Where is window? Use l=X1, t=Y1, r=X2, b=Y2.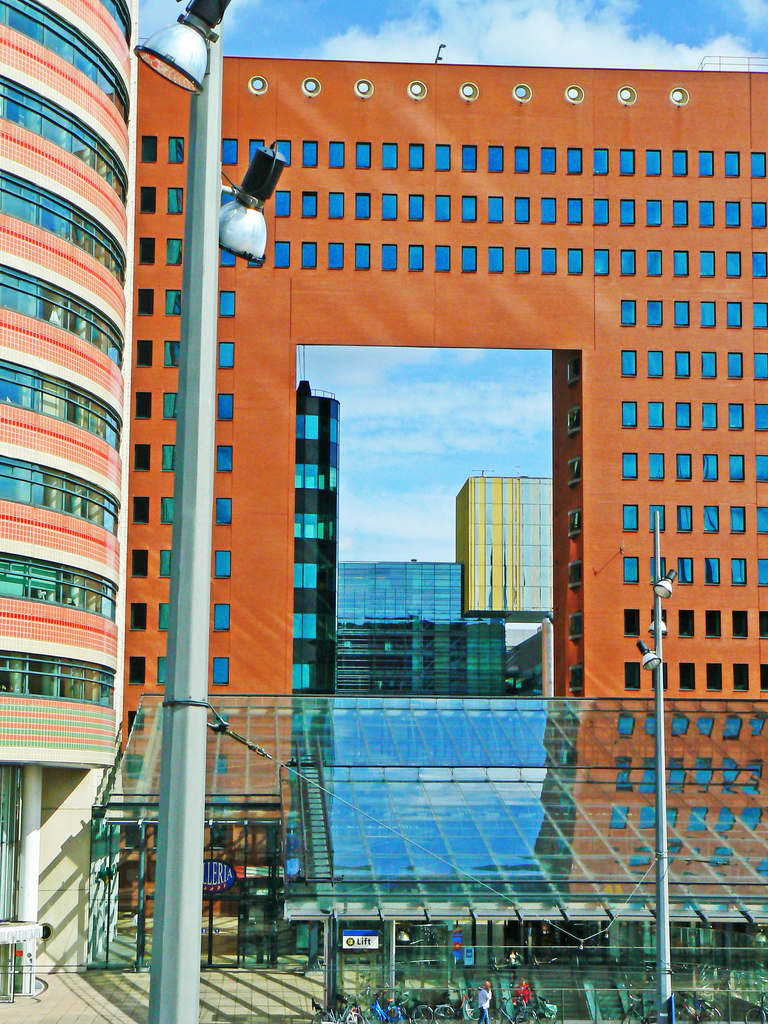
l=216, t=551, r=231, b=574.
